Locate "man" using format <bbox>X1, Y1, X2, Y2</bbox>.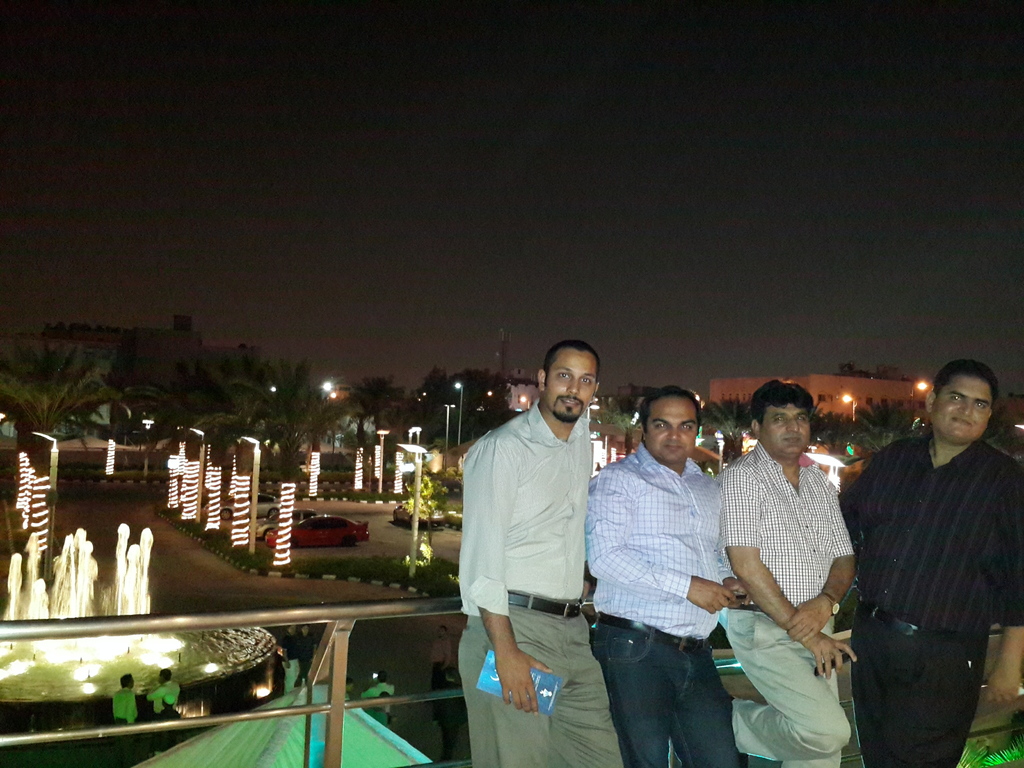
<bbox>834, 360, 1023, 767</bbox>.
